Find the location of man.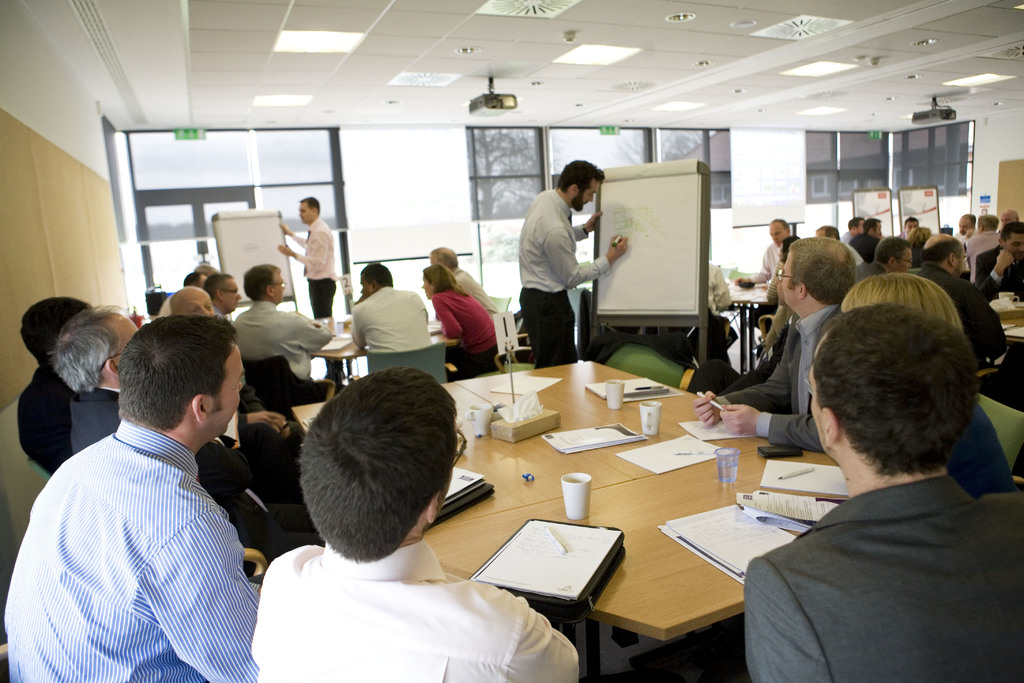
Location: [736, 217, 798, 304].
